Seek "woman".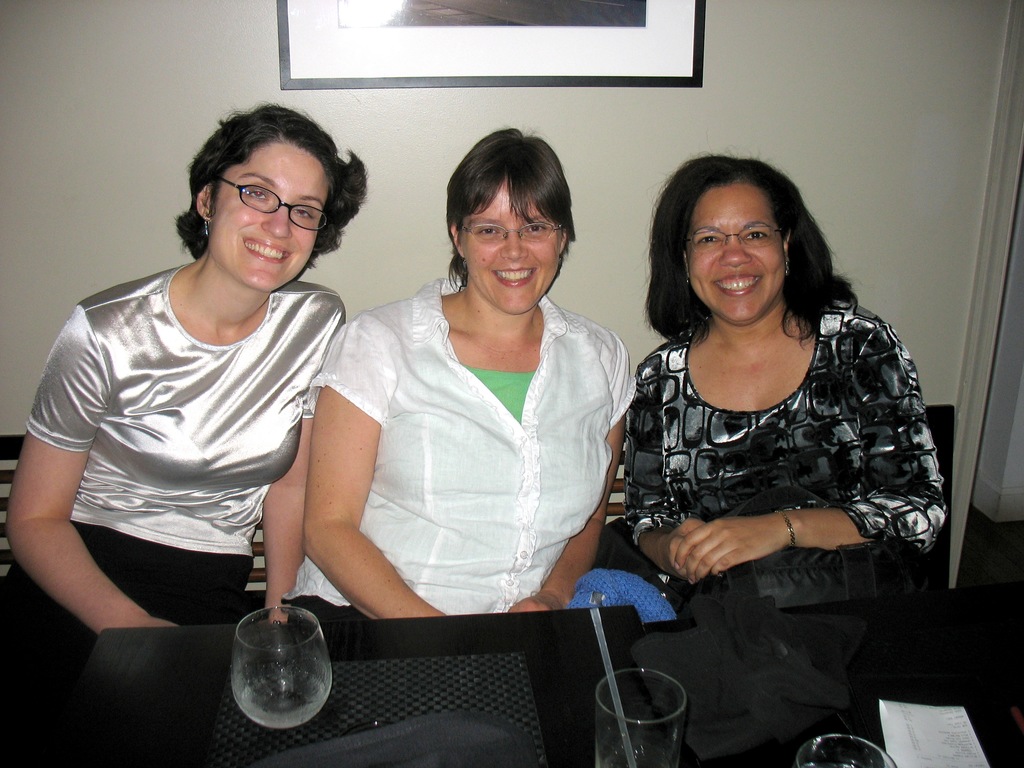
0 100 372 691.
